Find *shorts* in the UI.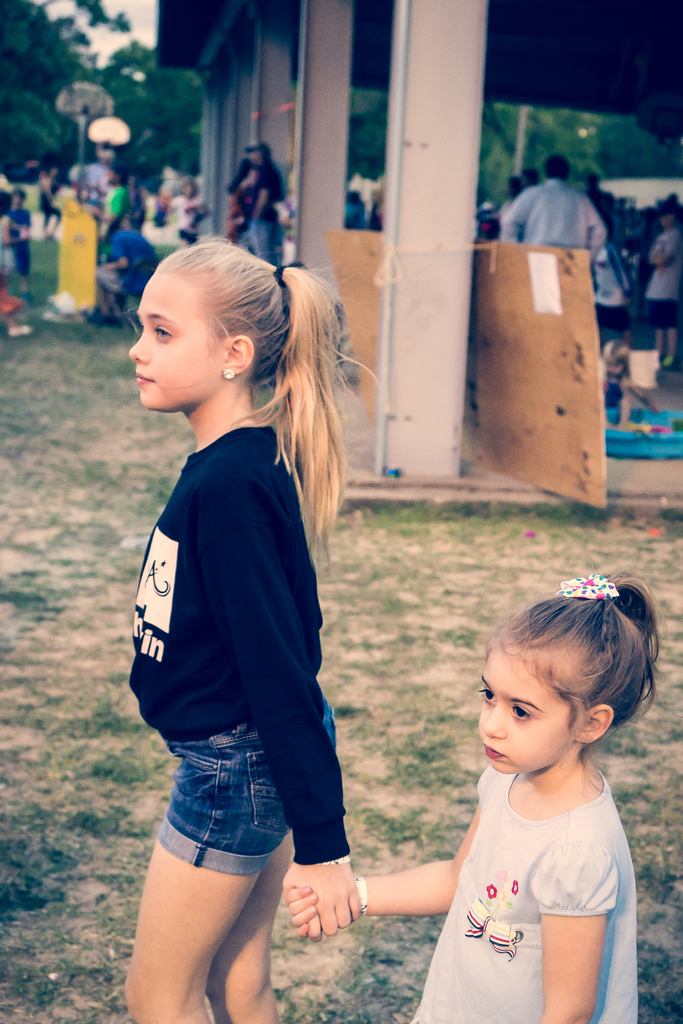
UI element at (x1=644, y1=296, x2=680, y2=330).
